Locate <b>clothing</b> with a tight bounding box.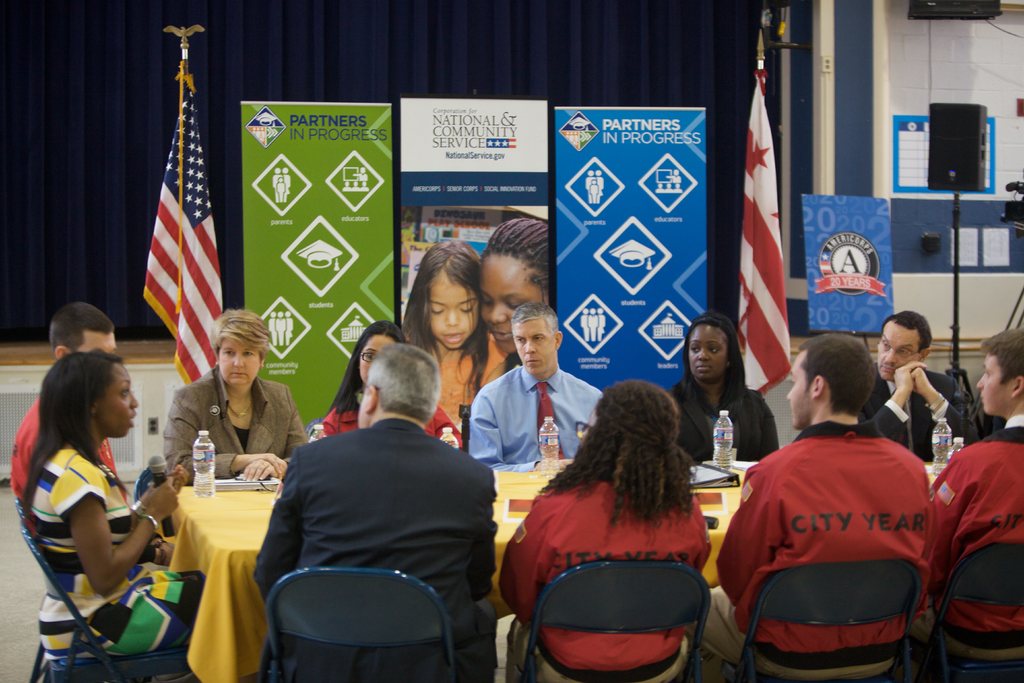
crop(239, 377, 501, 675).
